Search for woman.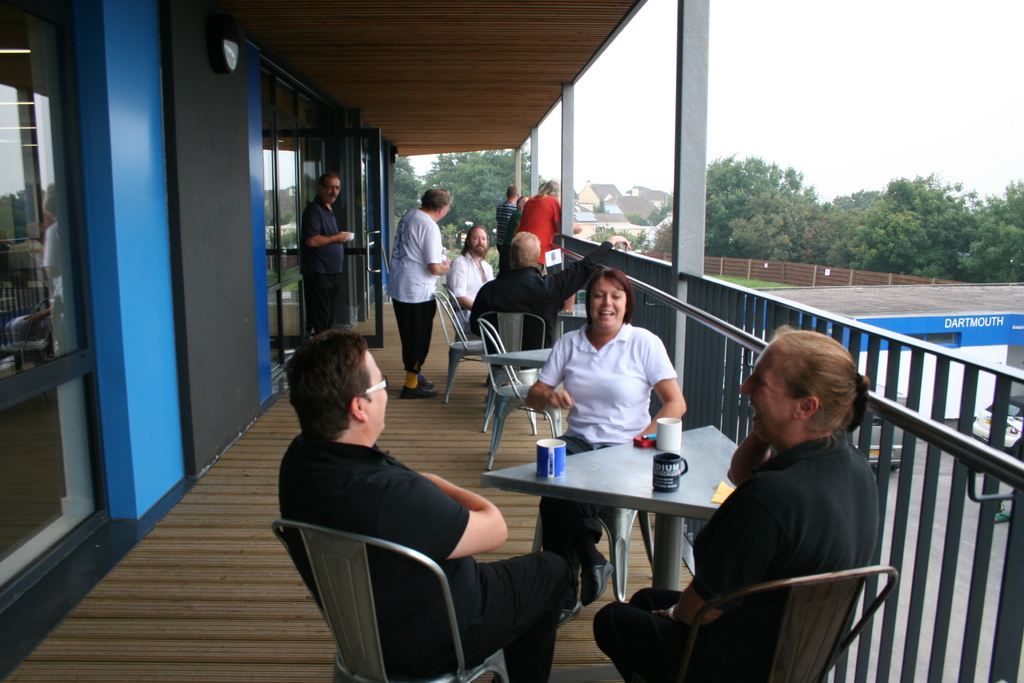
Found at Rect(520, 270, 691, 624).
